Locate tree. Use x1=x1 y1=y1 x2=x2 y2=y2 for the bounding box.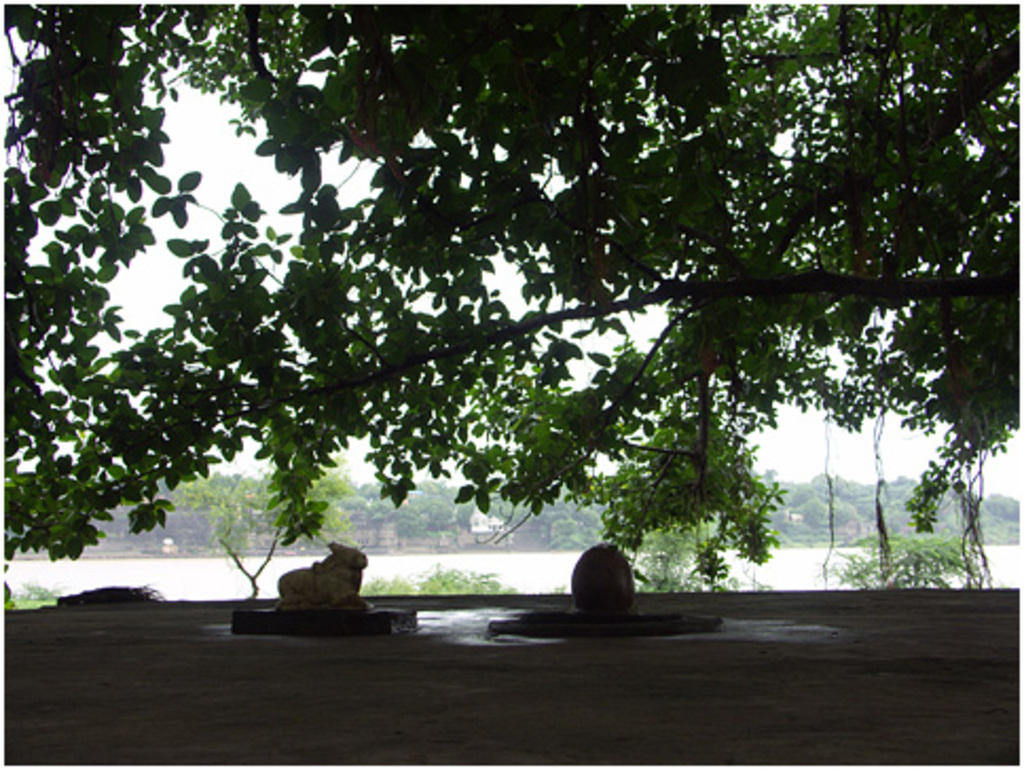
x1=178 y1=465 x2=358 y2=597.
